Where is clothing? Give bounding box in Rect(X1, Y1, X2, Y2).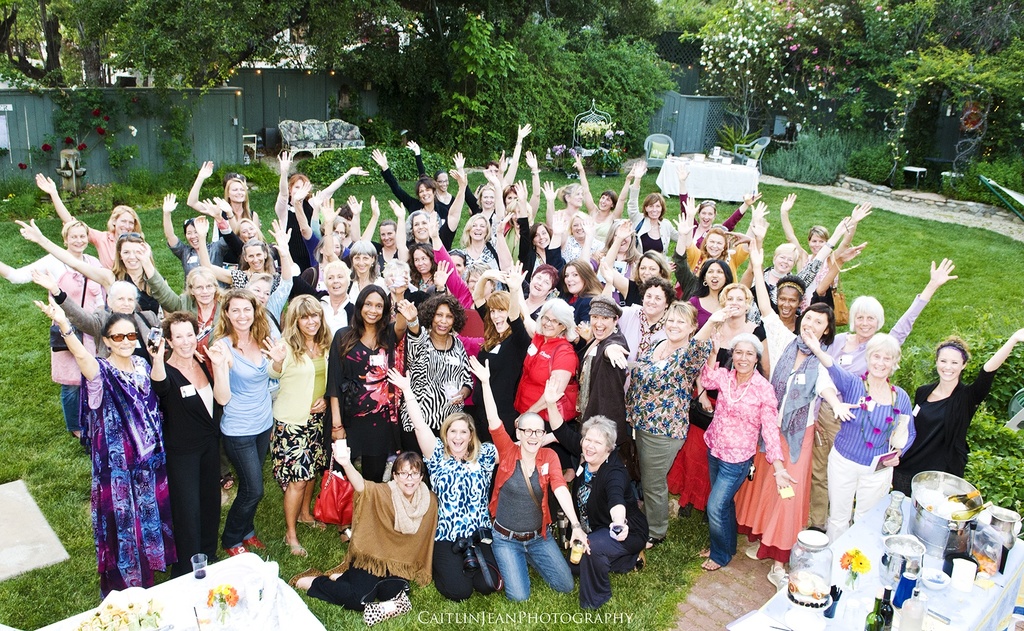
Rect(306, 562, 413, 612).
